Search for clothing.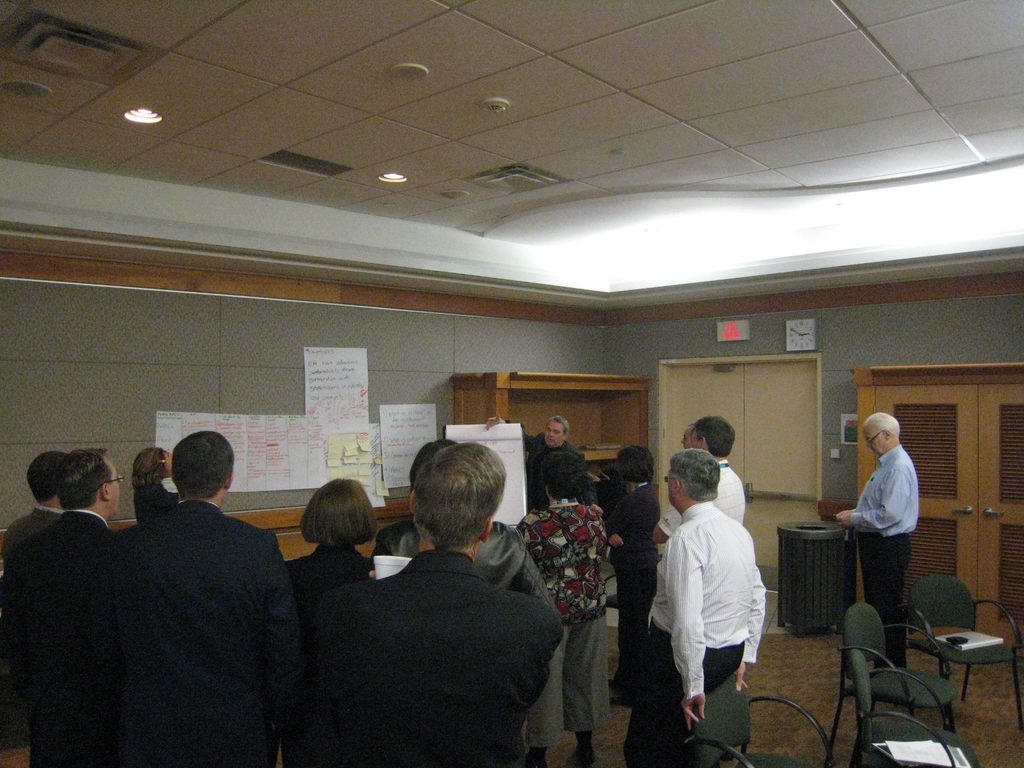
Found at <bbox>286, 547, 378, 606</bbox>.
